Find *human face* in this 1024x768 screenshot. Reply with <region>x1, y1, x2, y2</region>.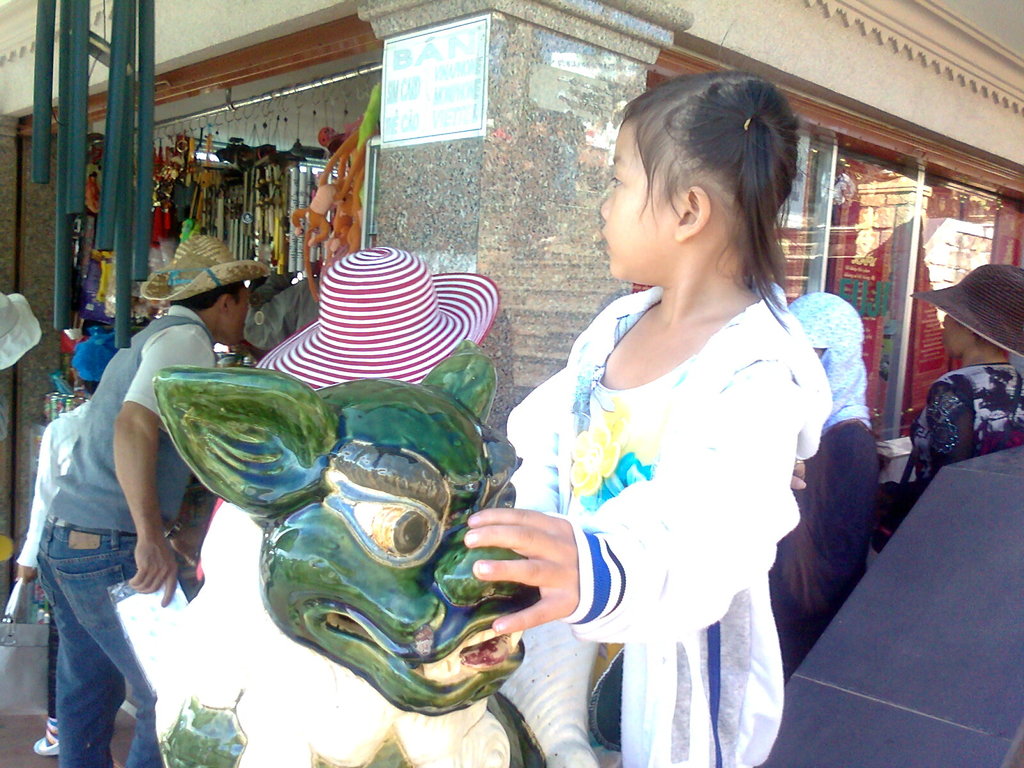
<region>600, 116, 680, 285</region>.
